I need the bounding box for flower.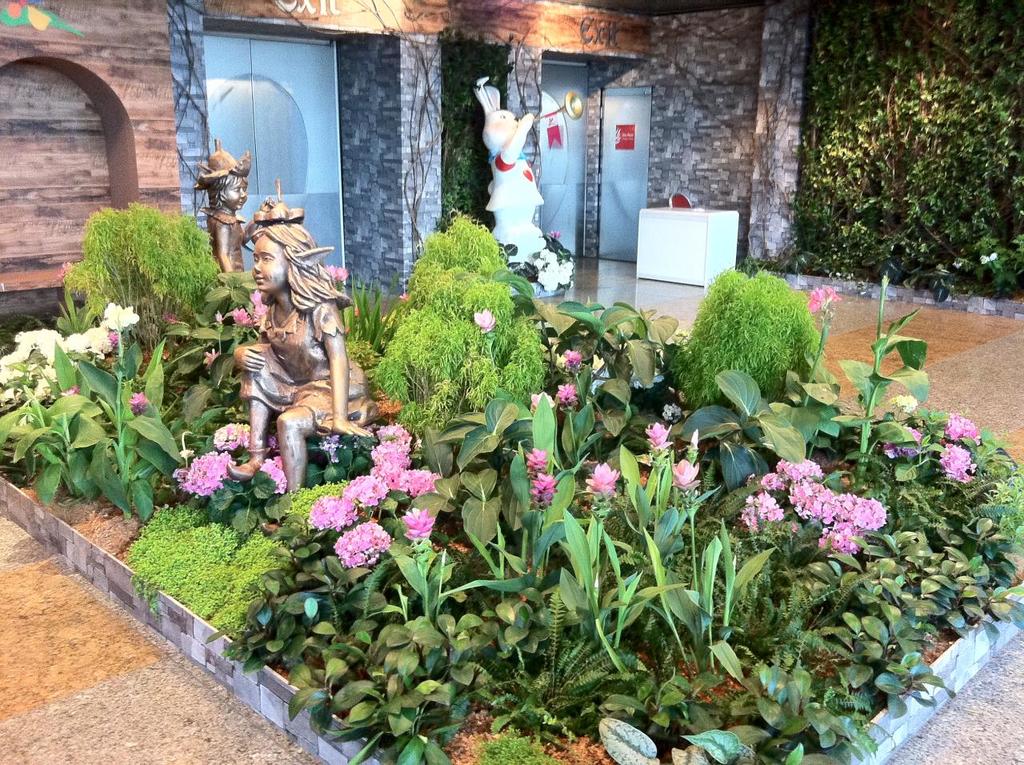
Here it is: <box>525,447,547,479</box>.
